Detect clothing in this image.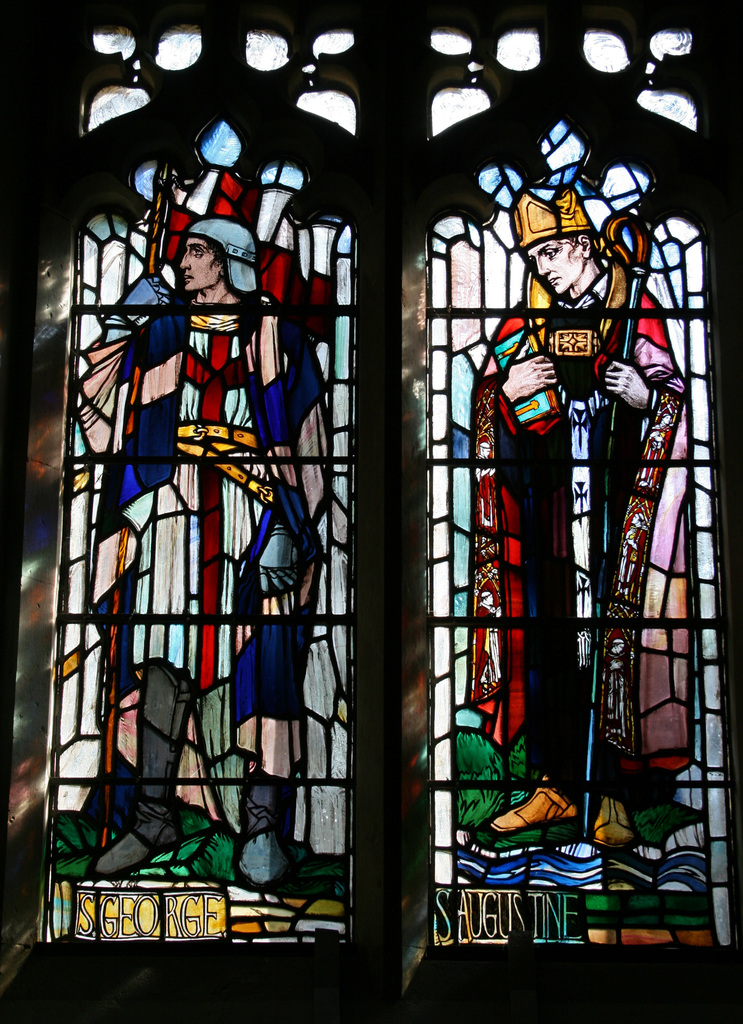
Detection: box=[468, 254, 698, 809].
